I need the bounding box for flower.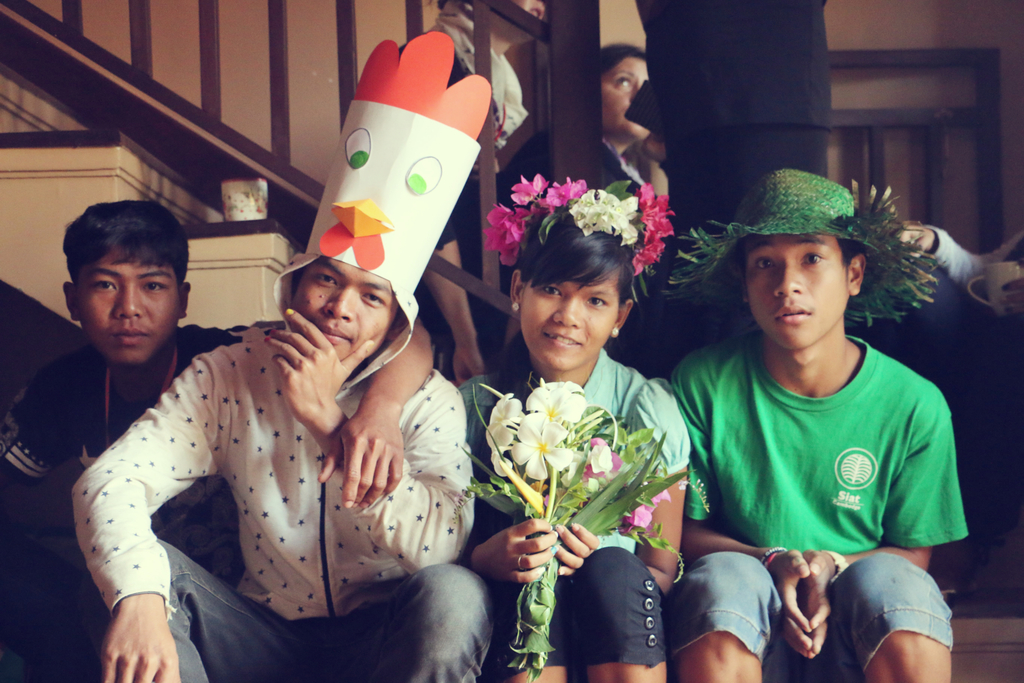
Here it is: x1=569 y1=188 x2=641 y2=243.
